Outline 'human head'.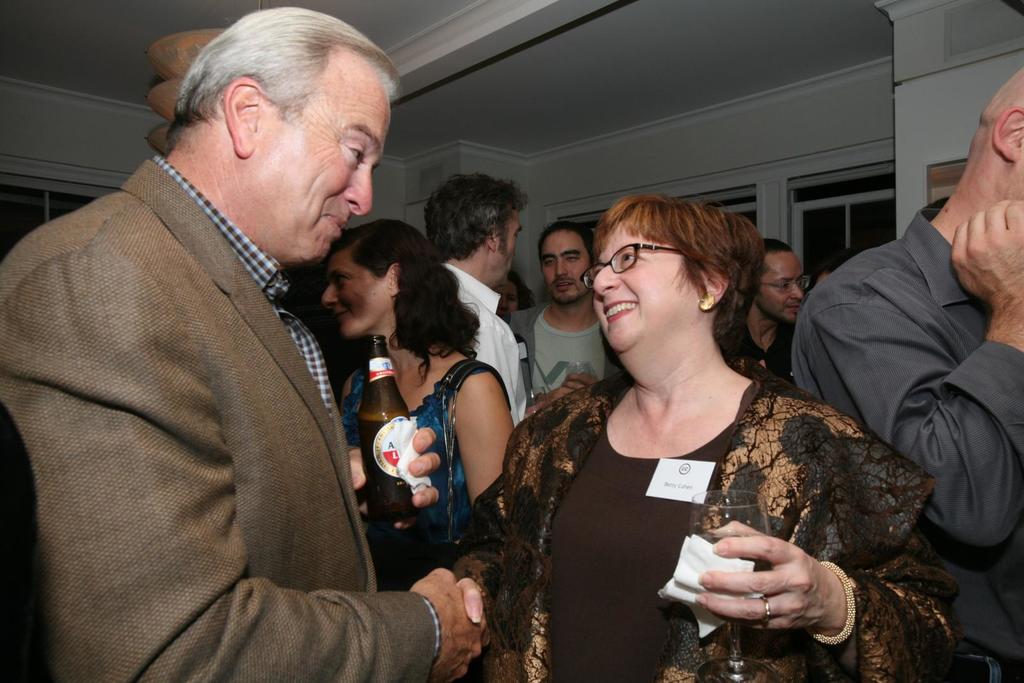
Outline: region(588, 195, 778, 357).
